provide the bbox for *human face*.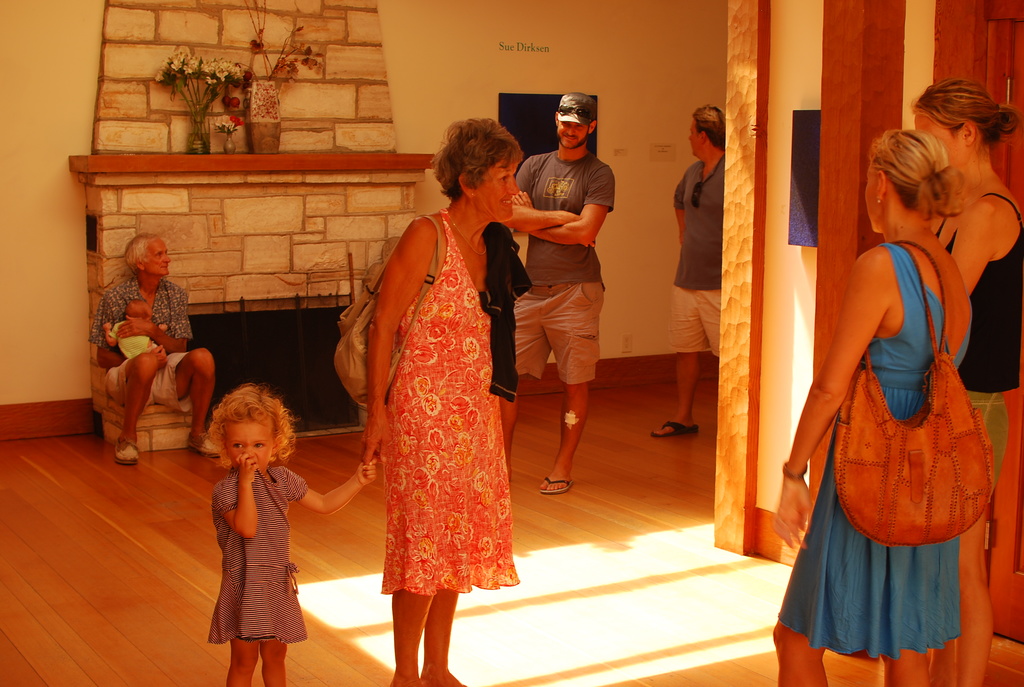
bbox=(919, 110, 961, 173).
